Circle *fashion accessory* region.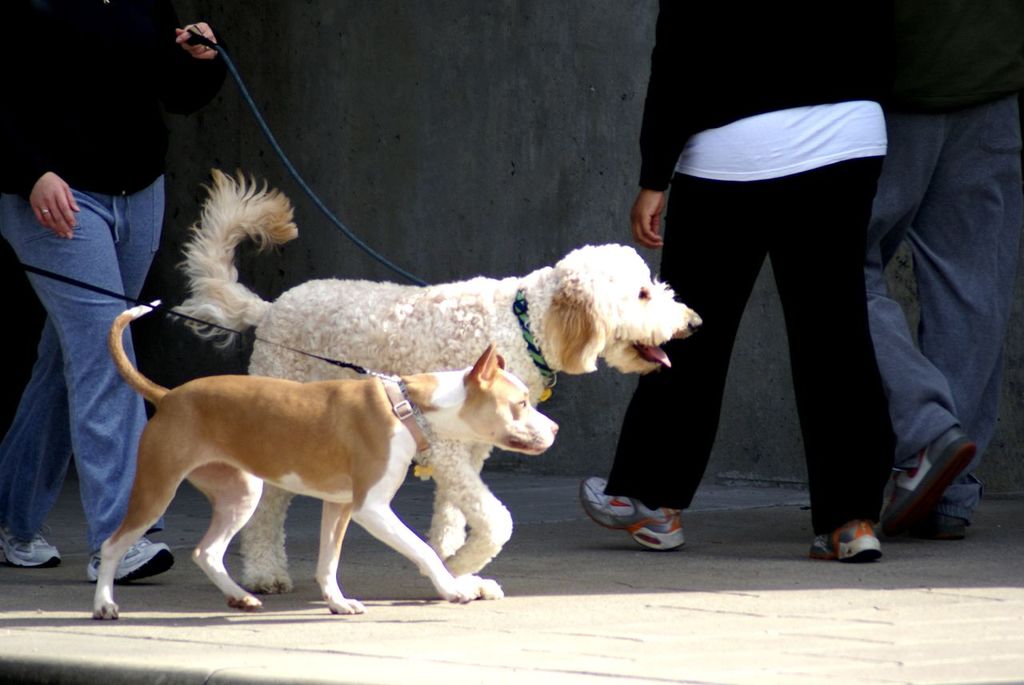
Region: bbox=[82, 515, 183, 600].
